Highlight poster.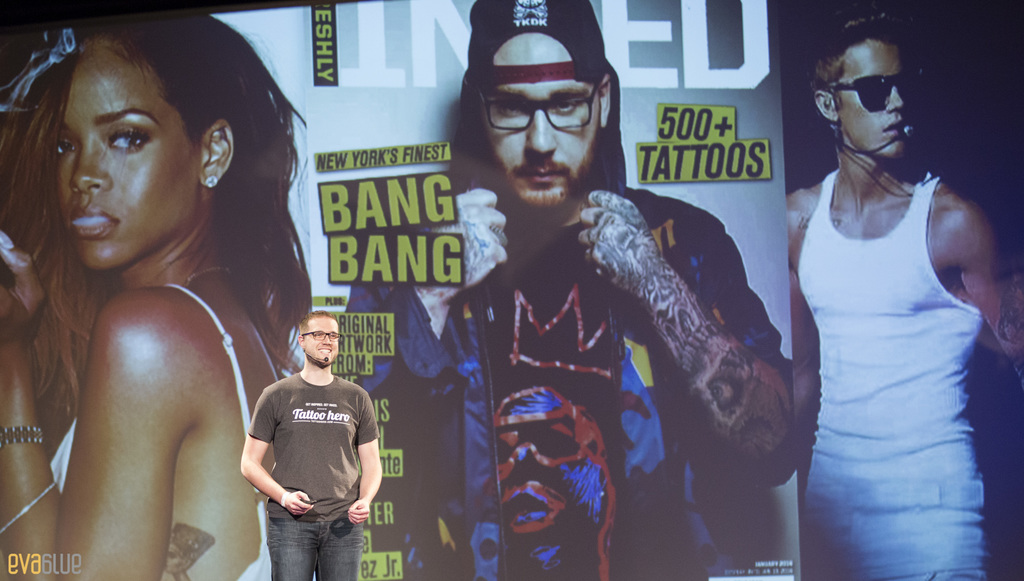
Highlighted region: bbox(0, 0, 1023, 580).
